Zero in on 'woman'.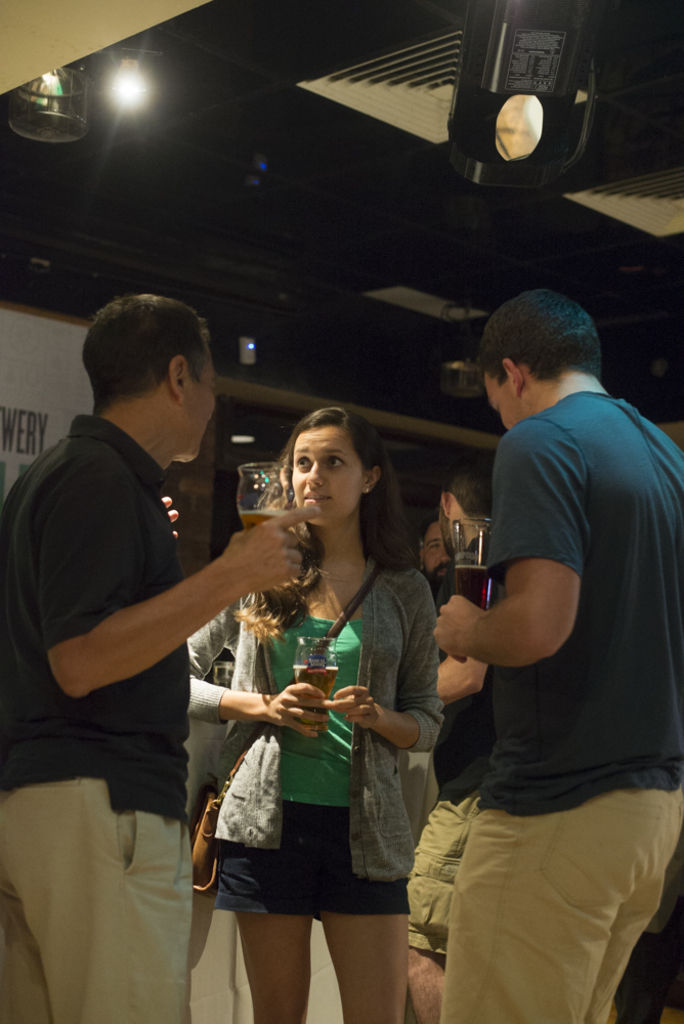
Zeroed in: BBox(206, 424, 435, 1023).
